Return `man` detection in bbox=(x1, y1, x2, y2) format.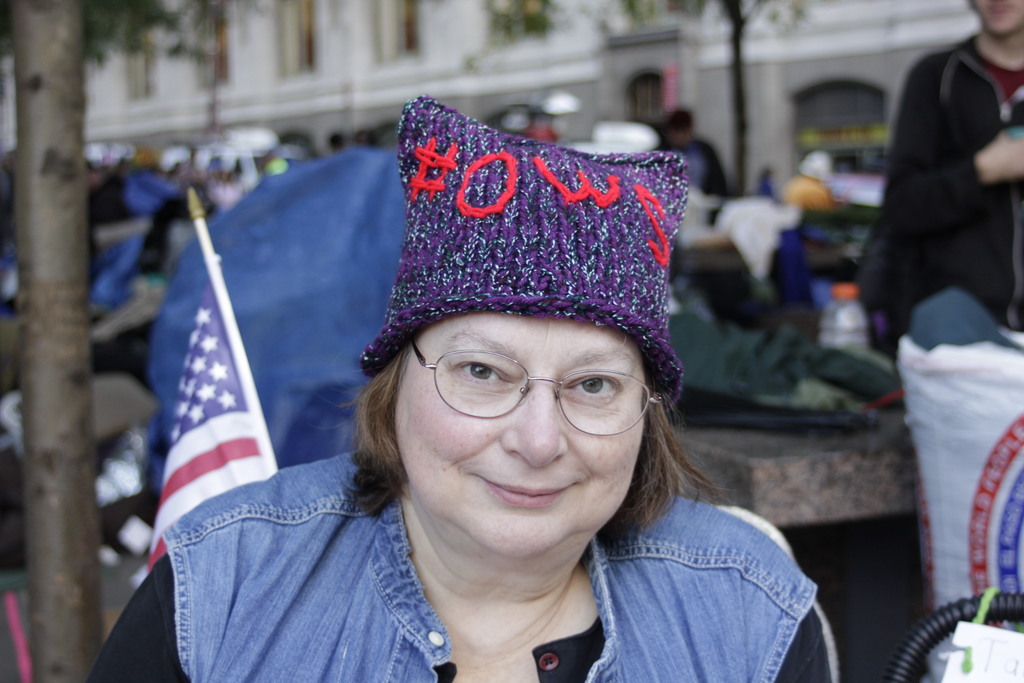
bbox=(883, 1, 1020, 357).
